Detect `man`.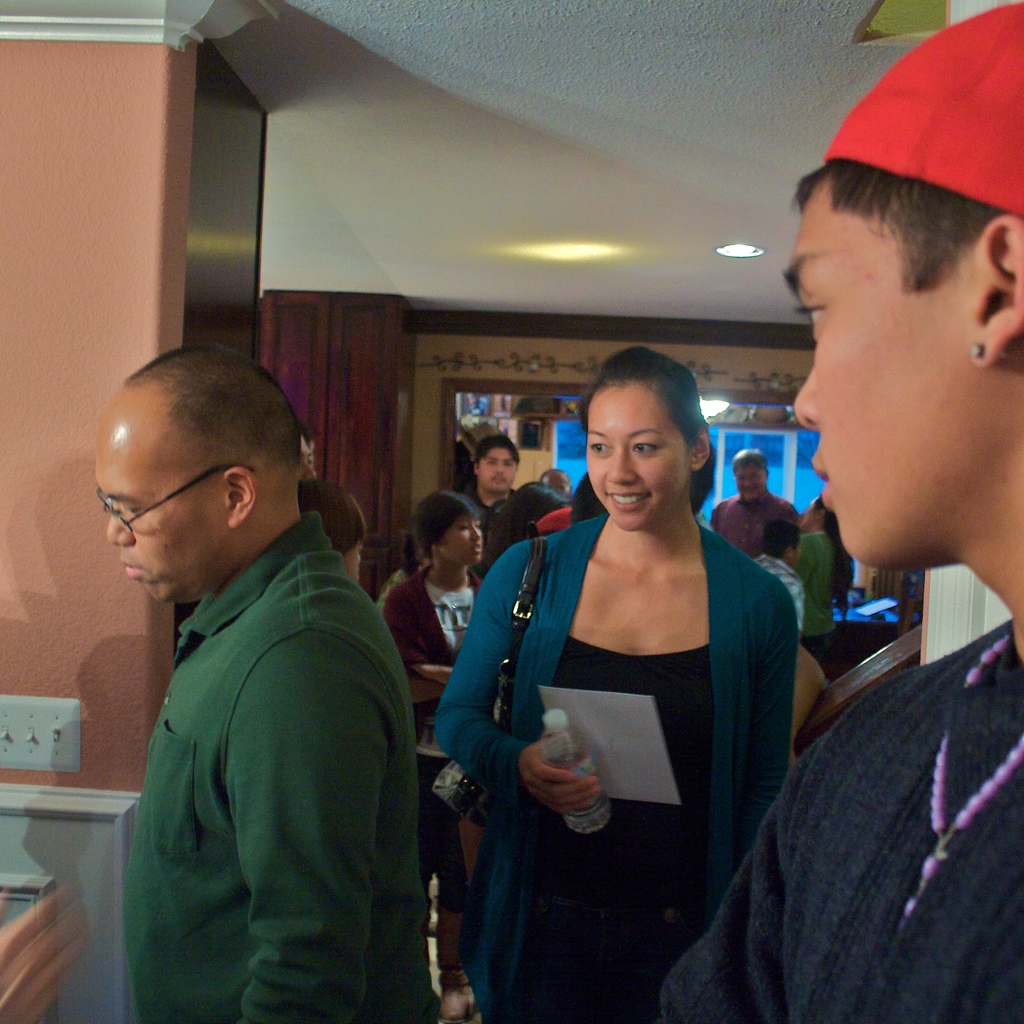
Detected at (left=69, top=320, right=461, bottom=1017).
